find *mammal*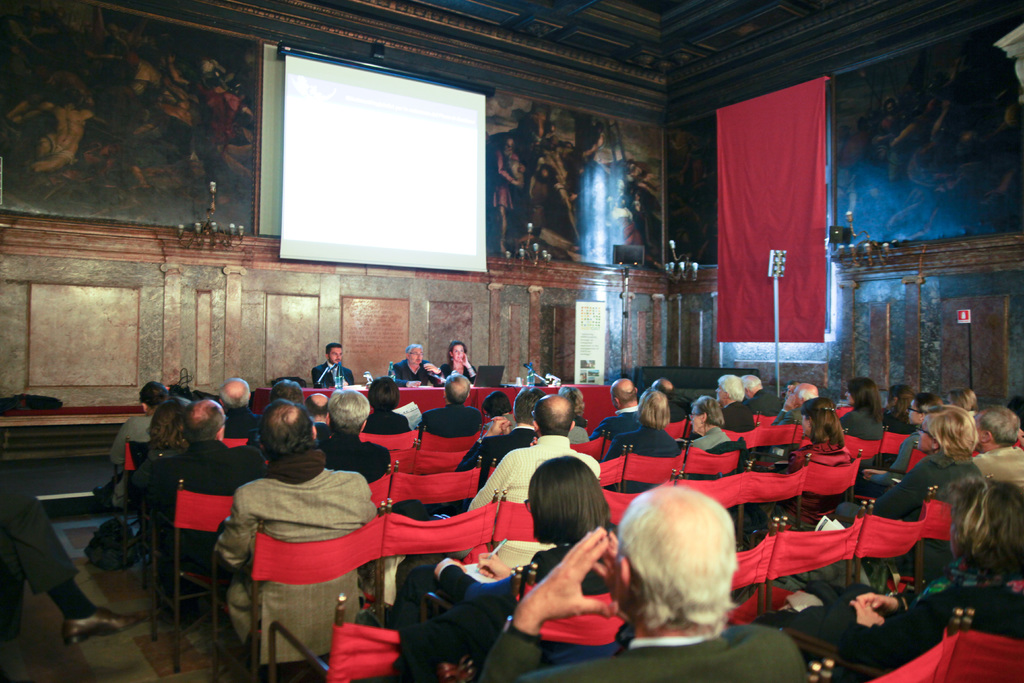
[x1=657, y1=379, x2=688, y2=420]
